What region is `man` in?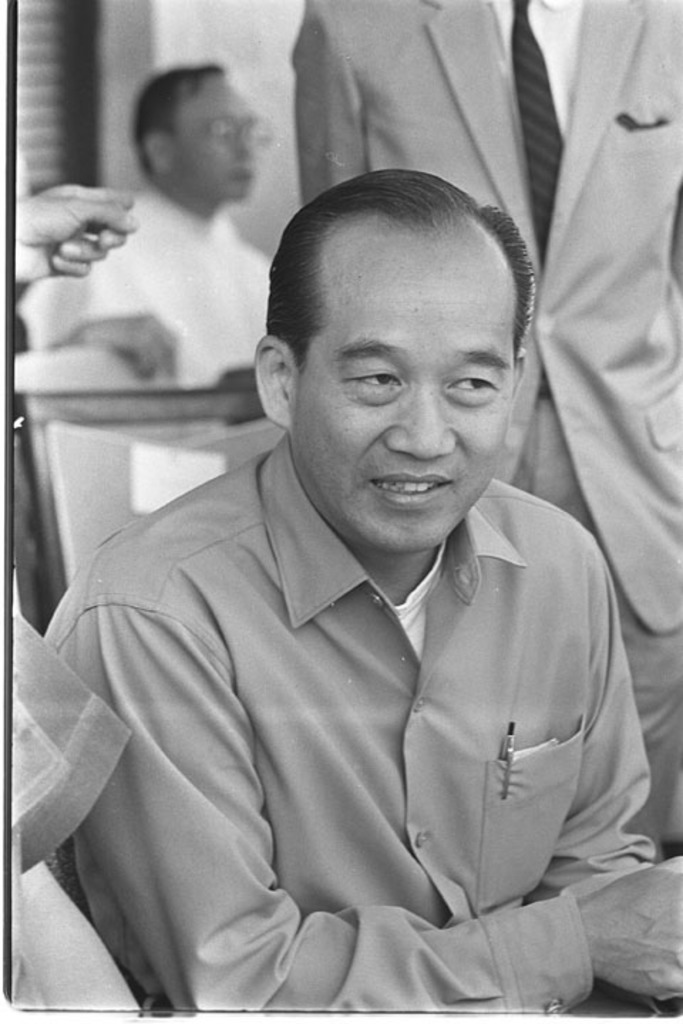
<region>21, 61, 279, 546</region>.
